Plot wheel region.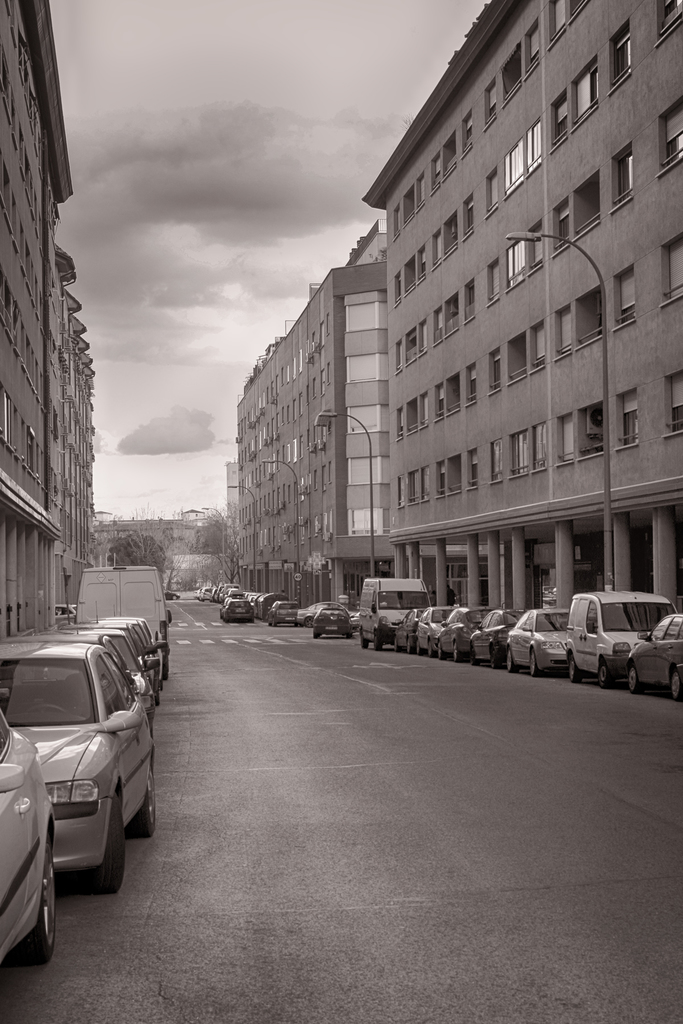
Plotted at bbox=[599, 662, 614, 689].
